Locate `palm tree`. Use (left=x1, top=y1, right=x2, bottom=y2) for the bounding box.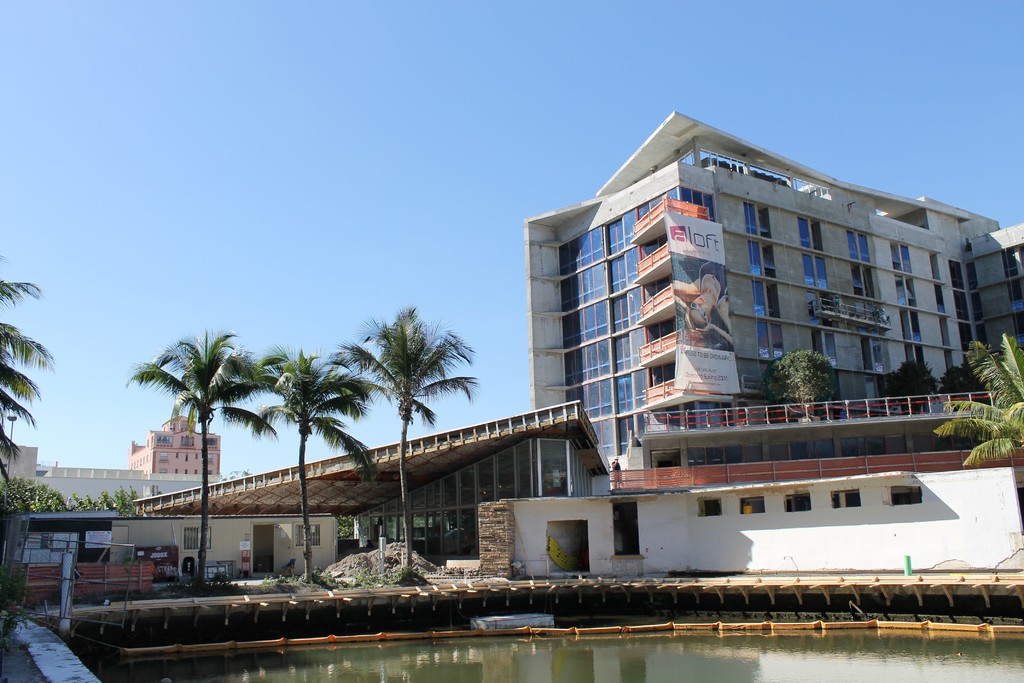
(left=361, top=298, right=468, bottom=589).
